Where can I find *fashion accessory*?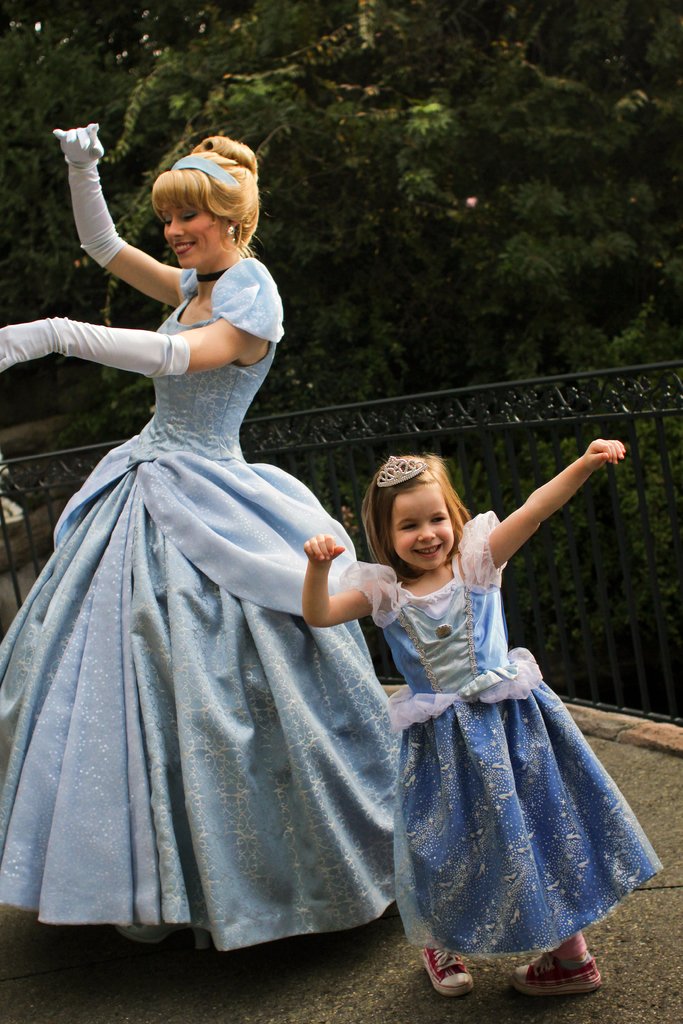
You can find it at bbox=(167, 158, 238, 195).
